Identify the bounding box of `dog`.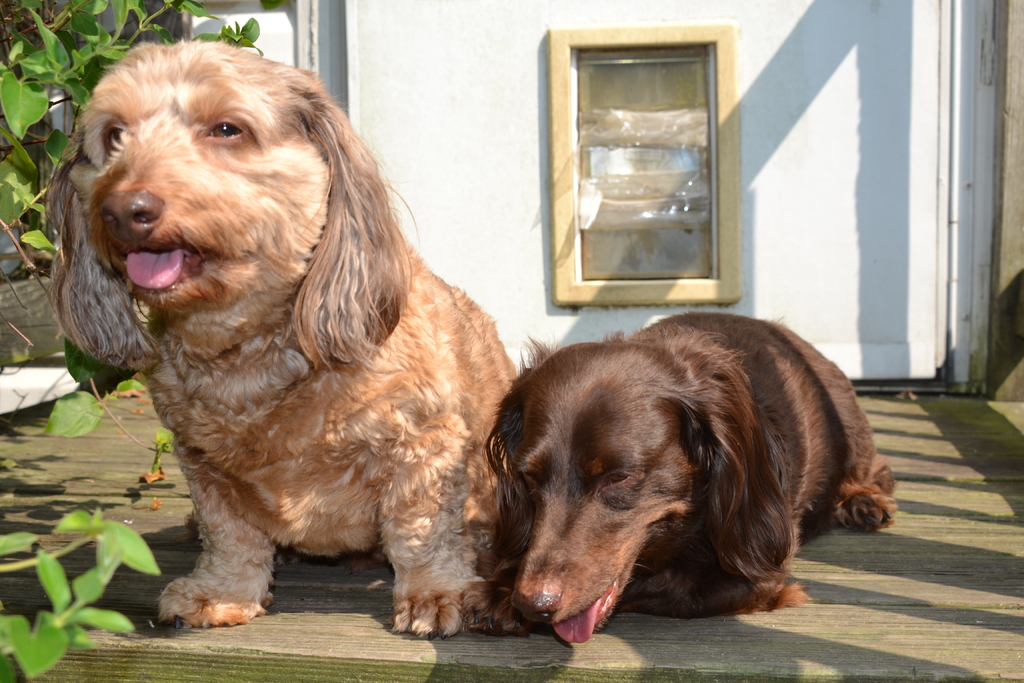
locate(460, 313, 895, 648).
